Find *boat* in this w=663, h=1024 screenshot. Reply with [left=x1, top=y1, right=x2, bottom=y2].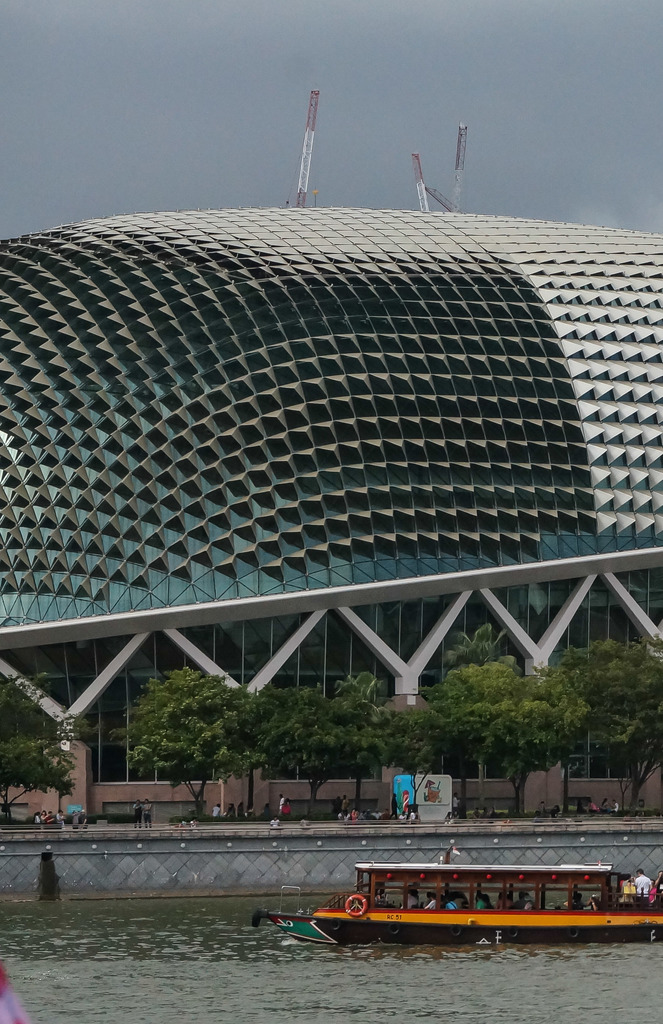
[left=259, top=847, right=658, bottom=947].
